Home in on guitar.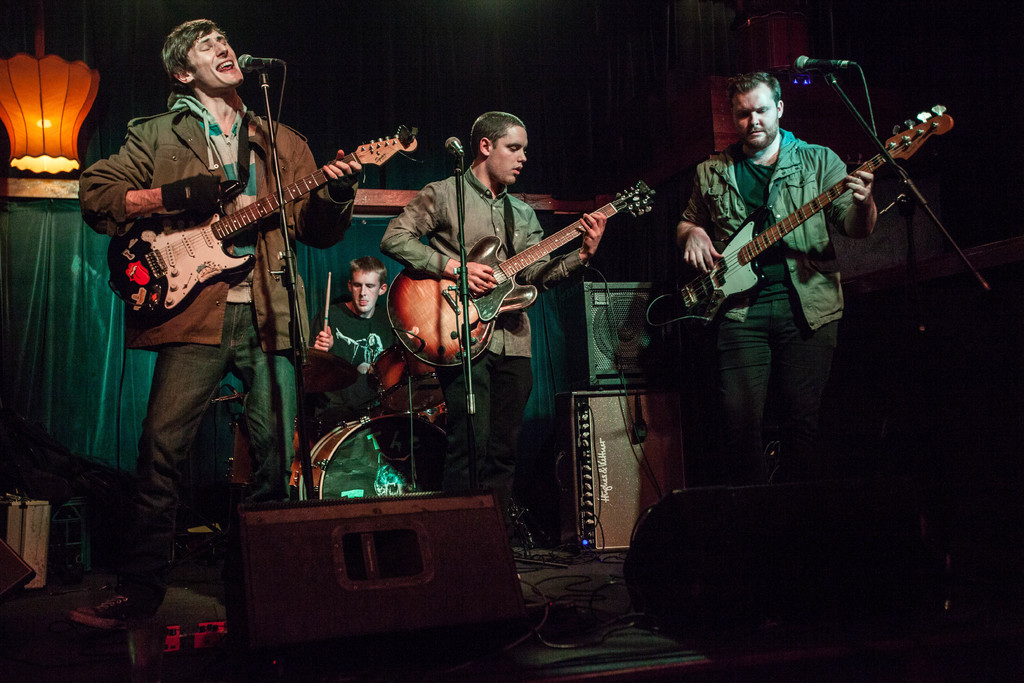
Homed in at <bbox>110, 124, 419, 322</bbox>.
